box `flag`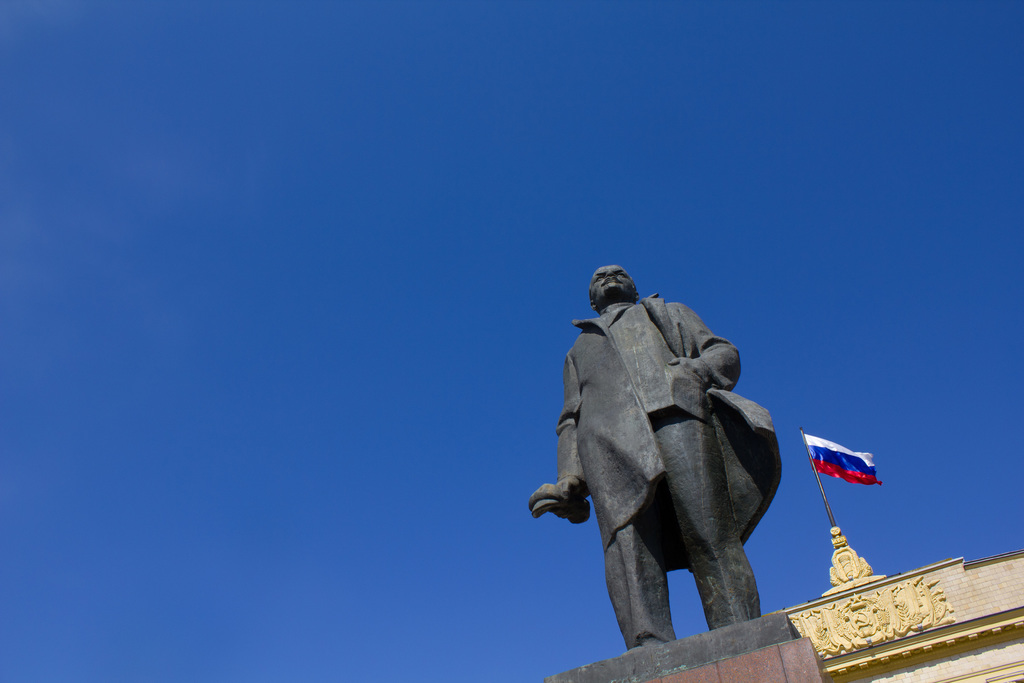
bbox=[805, 428, 883, 484]
